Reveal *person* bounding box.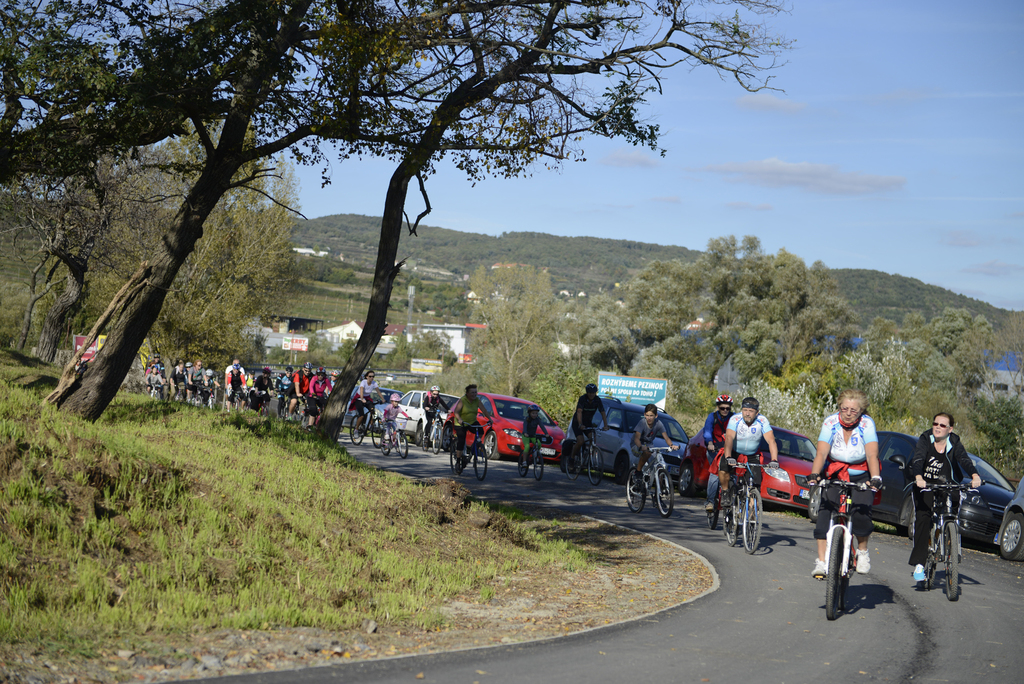
Revealed: [724,400,781,512].
